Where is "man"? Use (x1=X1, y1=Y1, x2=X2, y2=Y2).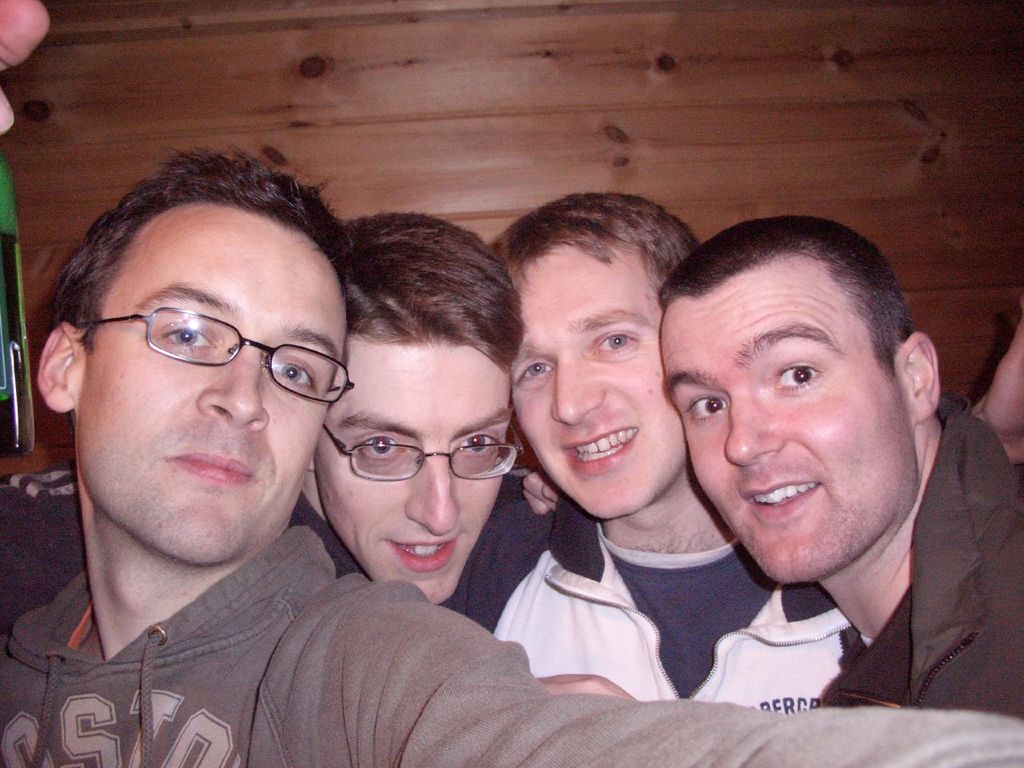
(x1=487, y1=187, x2=1023, y2=712).
